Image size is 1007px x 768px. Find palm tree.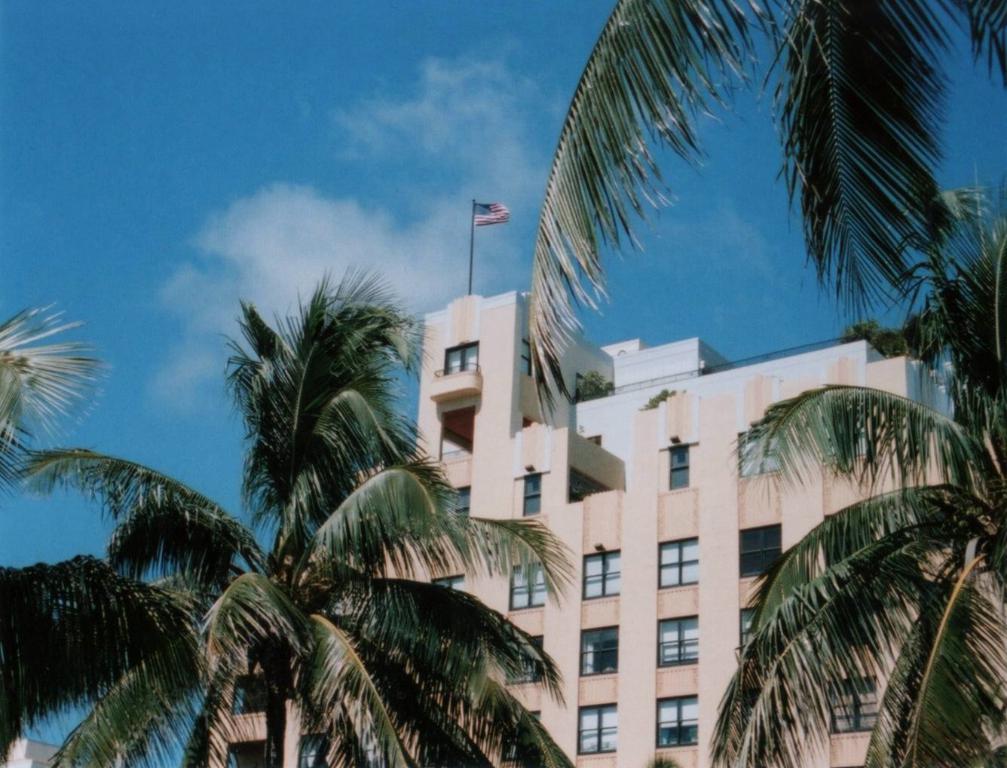
(0,265,582,767).
